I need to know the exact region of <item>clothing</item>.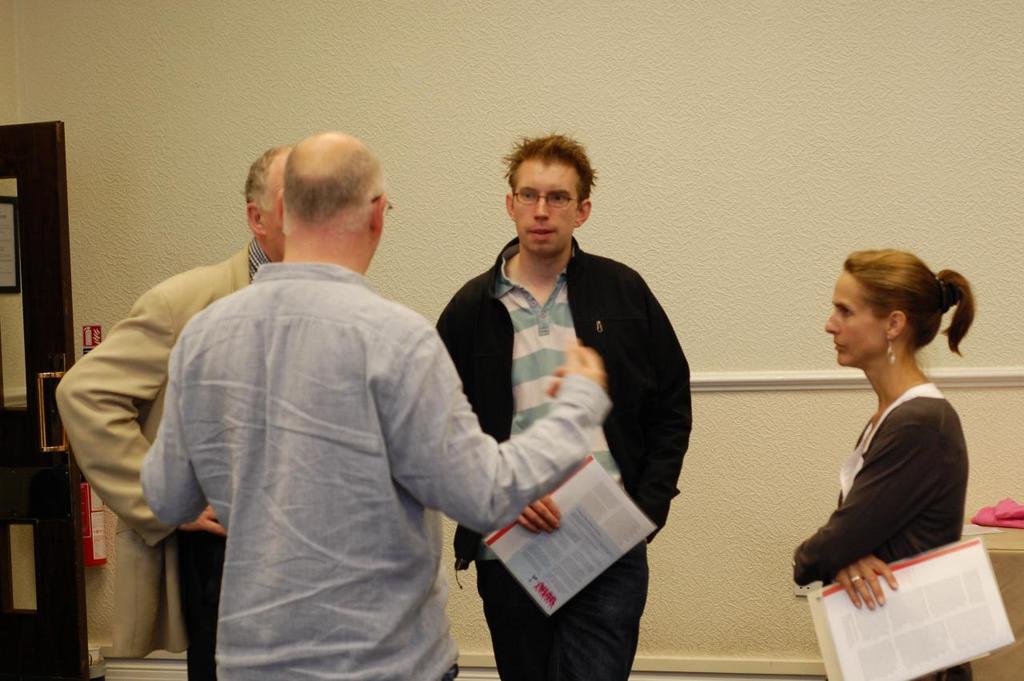
Region: (431, 232, 691, 680).
